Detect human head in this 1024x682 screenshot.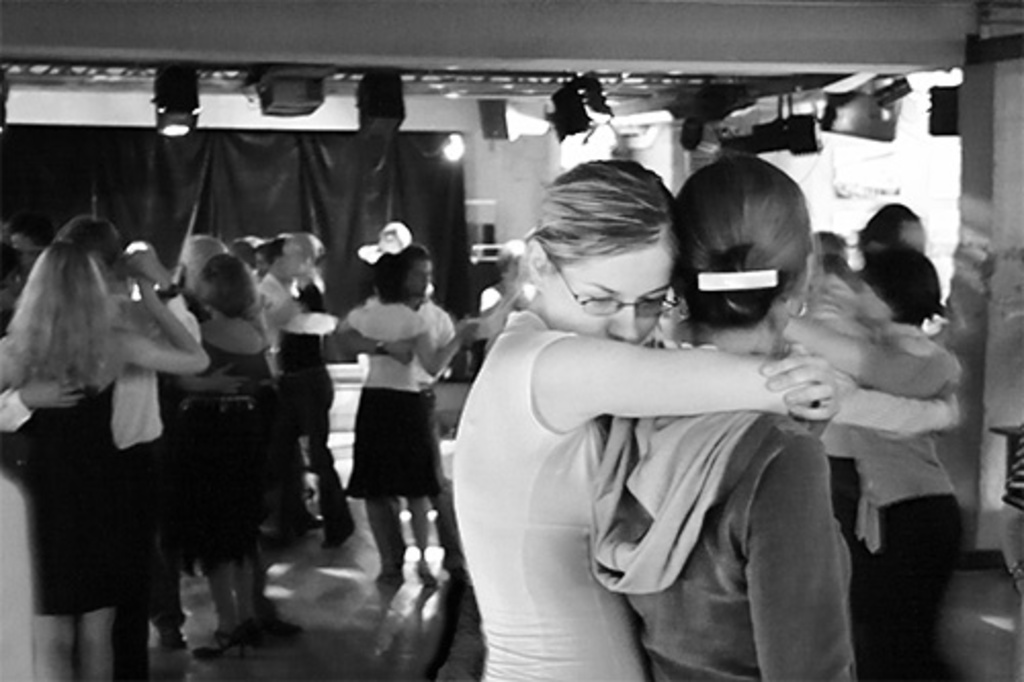
Detection: (670, 152, 805, 332).
